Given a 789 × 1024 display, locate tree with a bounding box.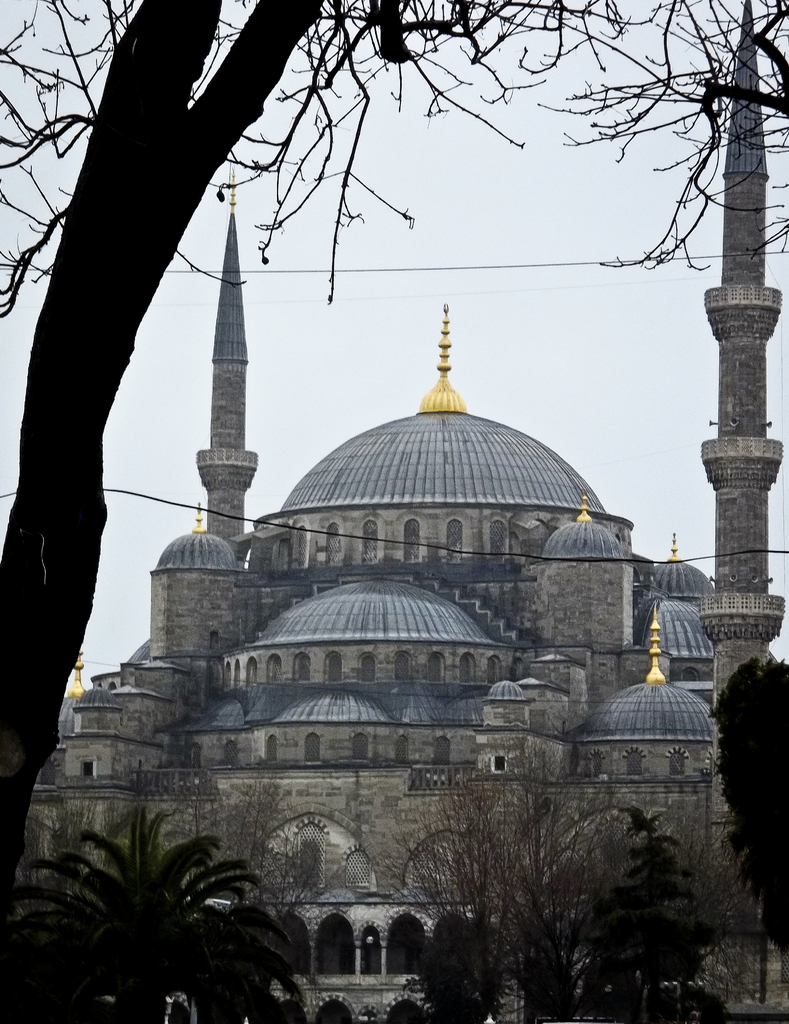
Located: <box>173,891,315,1023</box>.
